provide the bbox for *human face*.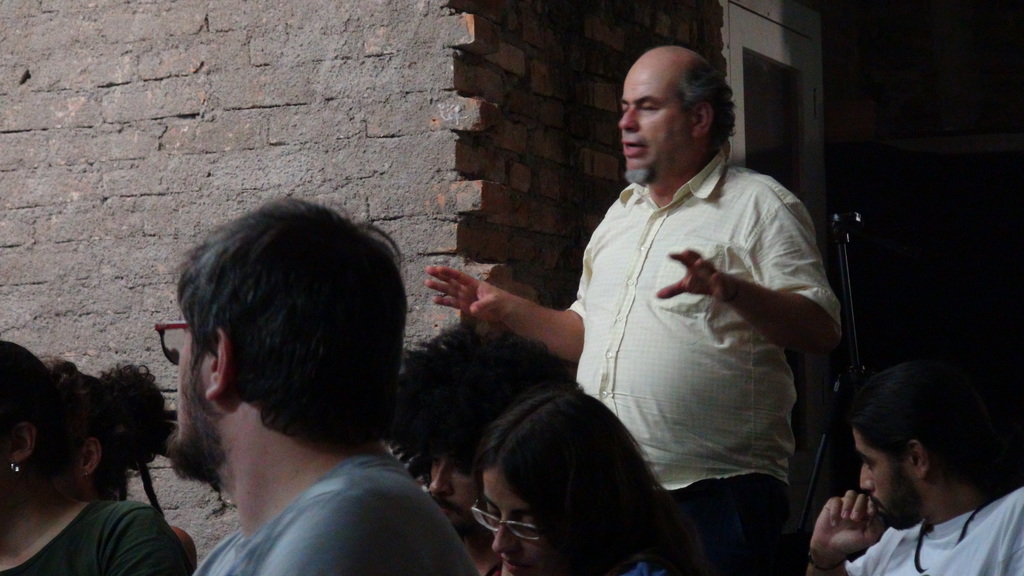
bbox=[0, 336, 56, 500].
